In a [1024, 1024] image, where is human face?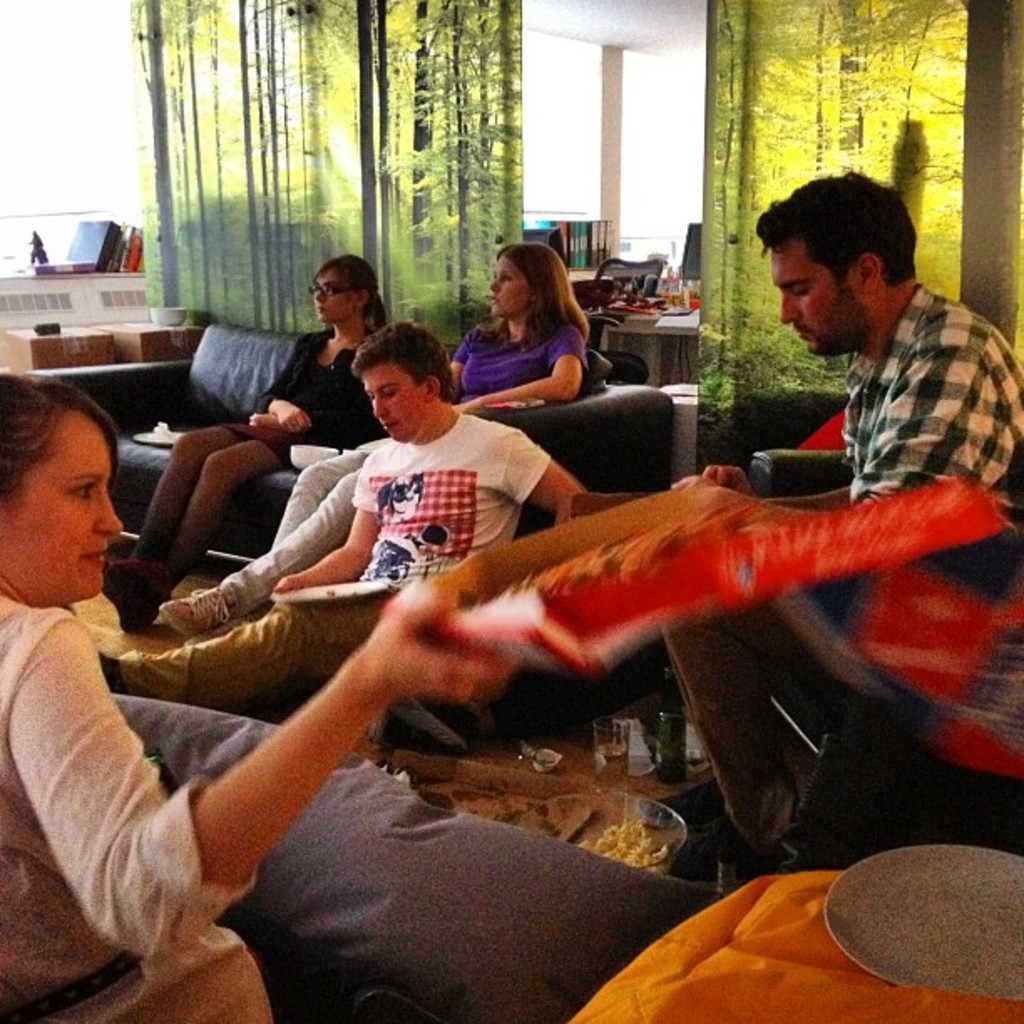
484:258:527:313.
